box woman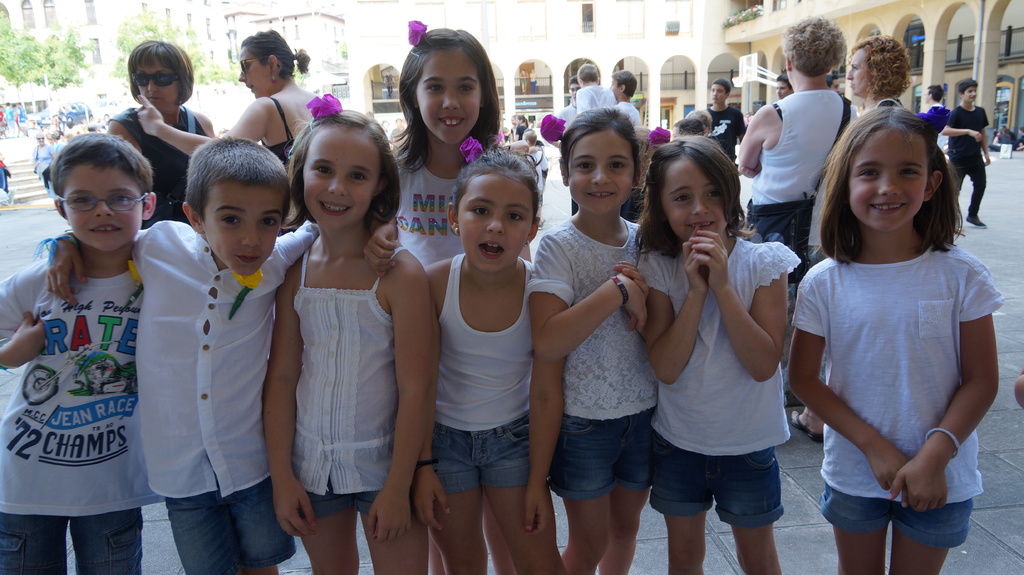
844,28,910,112
